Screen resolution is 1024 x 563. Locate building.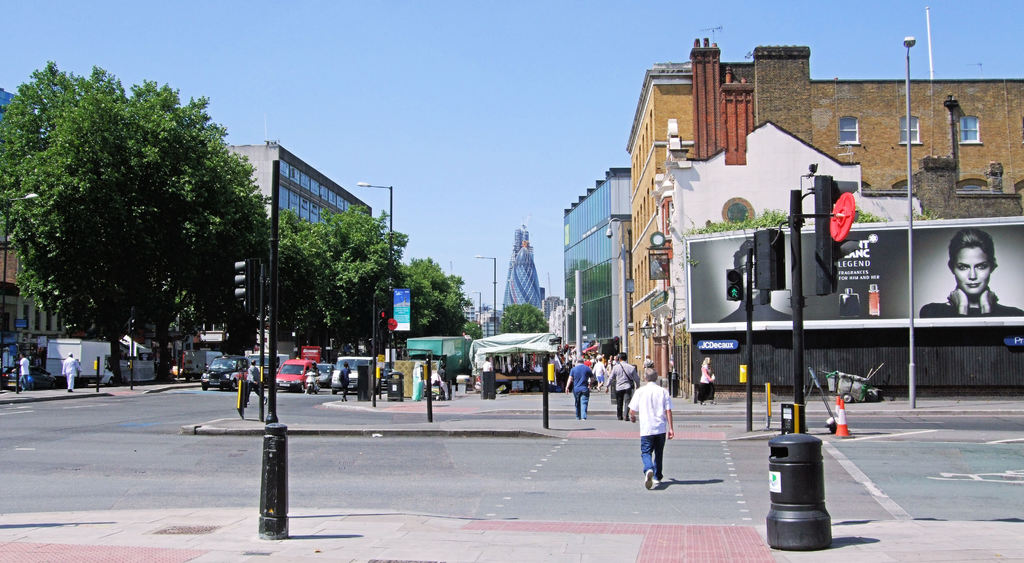
<box>629,40,1023,400</box>.
